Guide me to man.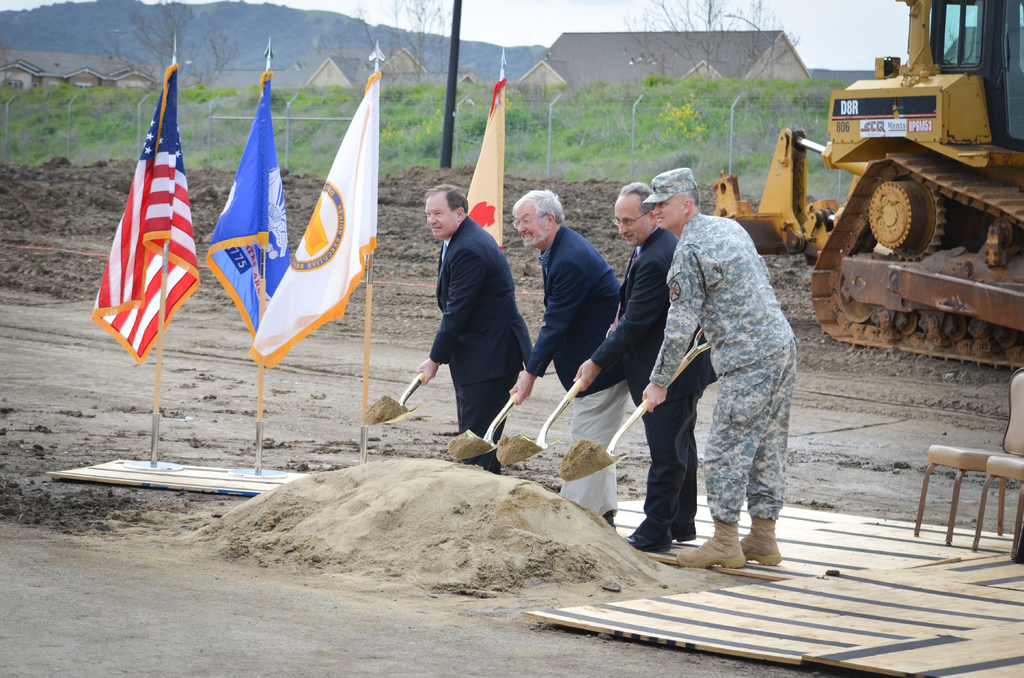
Guidance: <box>637,164,800,572</box>.
